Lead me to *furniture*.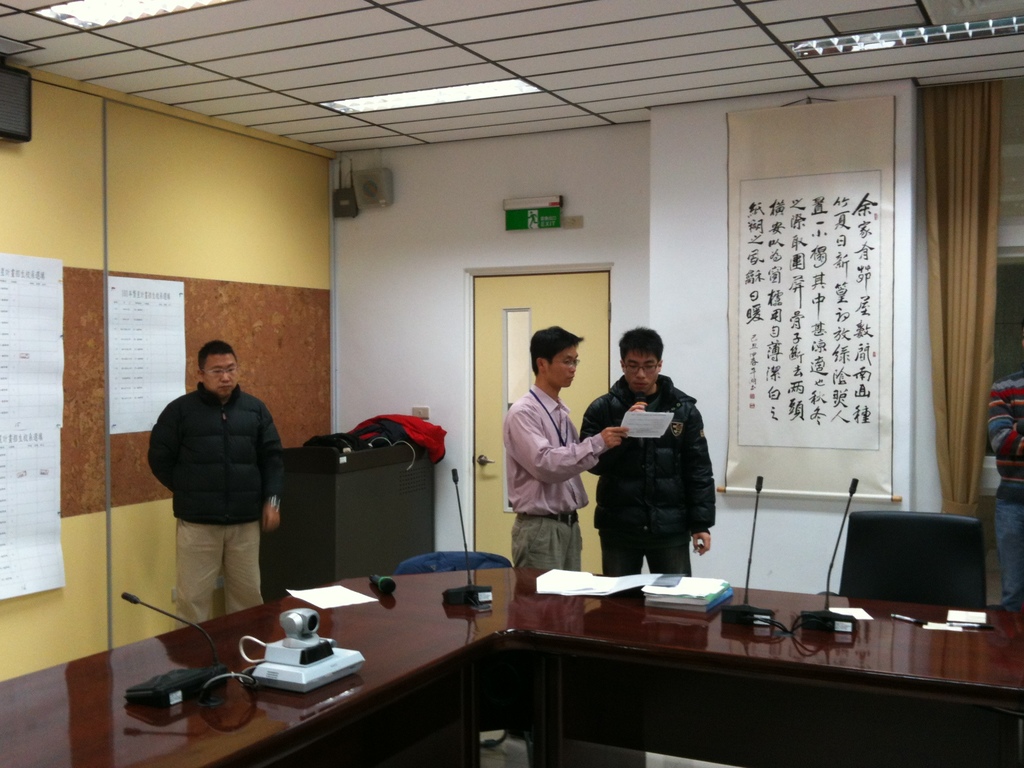
Lead to [399,548,509,570].
